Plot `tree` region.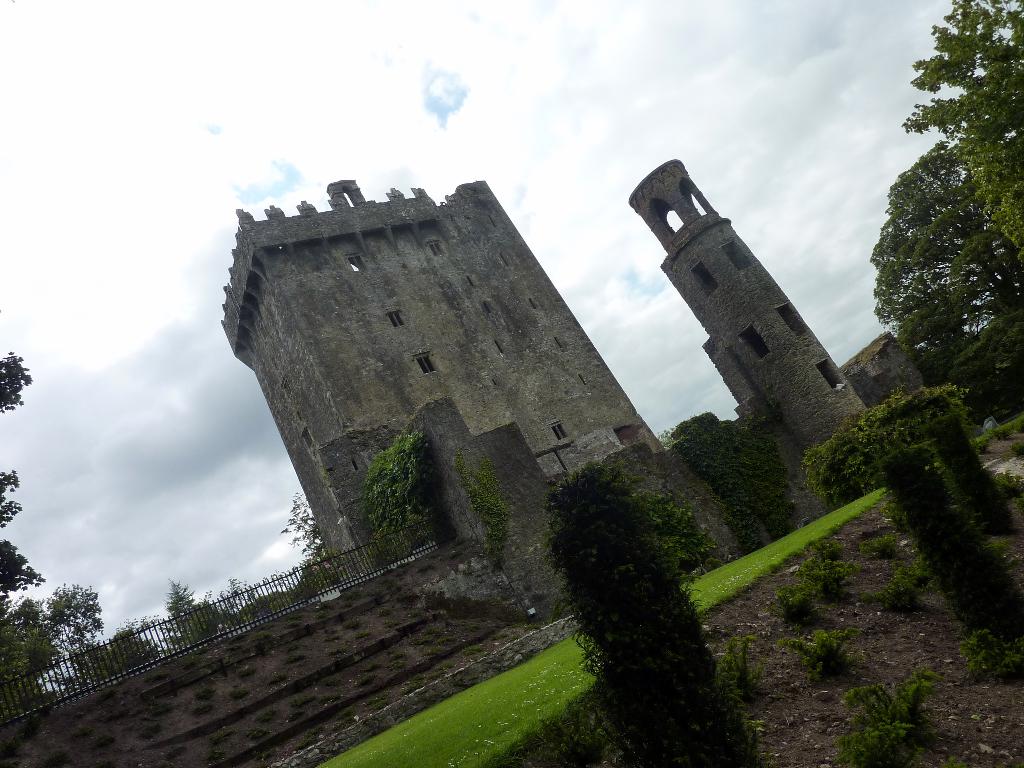
Plotted at (870,0,1023,423).
